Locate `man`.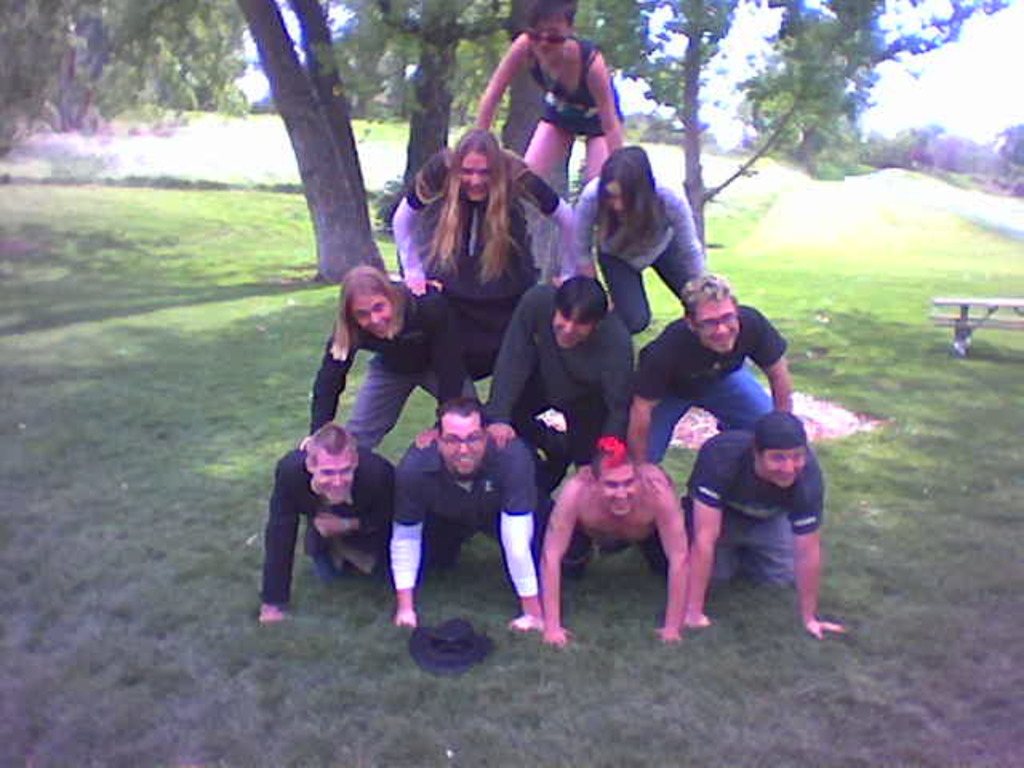
Bounding box: [left=256, top=421, right=395, bottom=626].
